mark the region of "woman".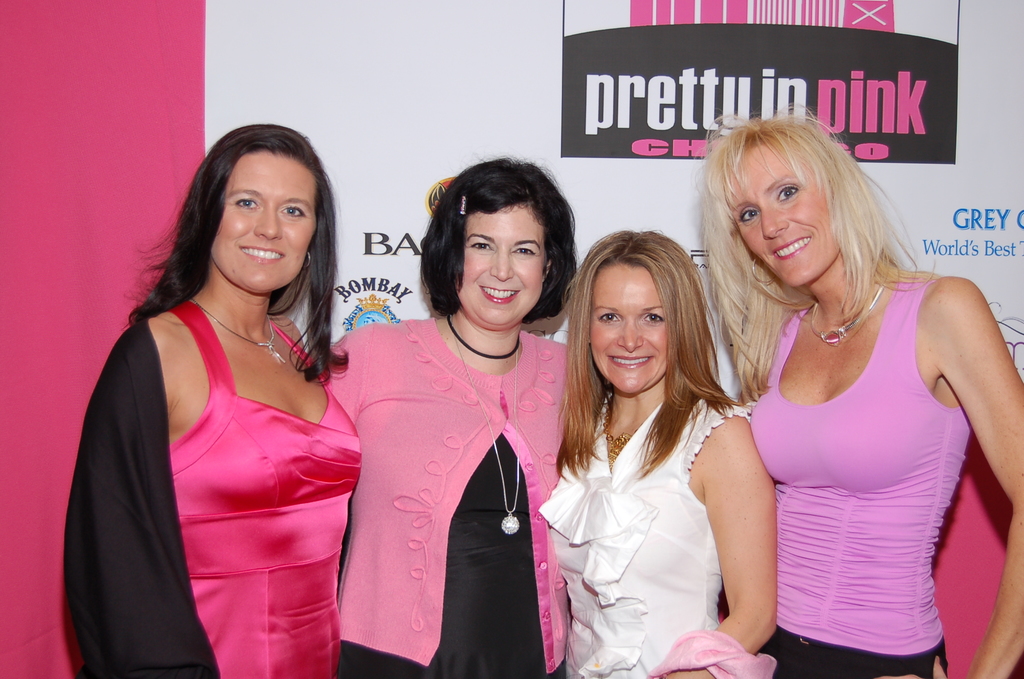
Region: (692,113,1023,678).
